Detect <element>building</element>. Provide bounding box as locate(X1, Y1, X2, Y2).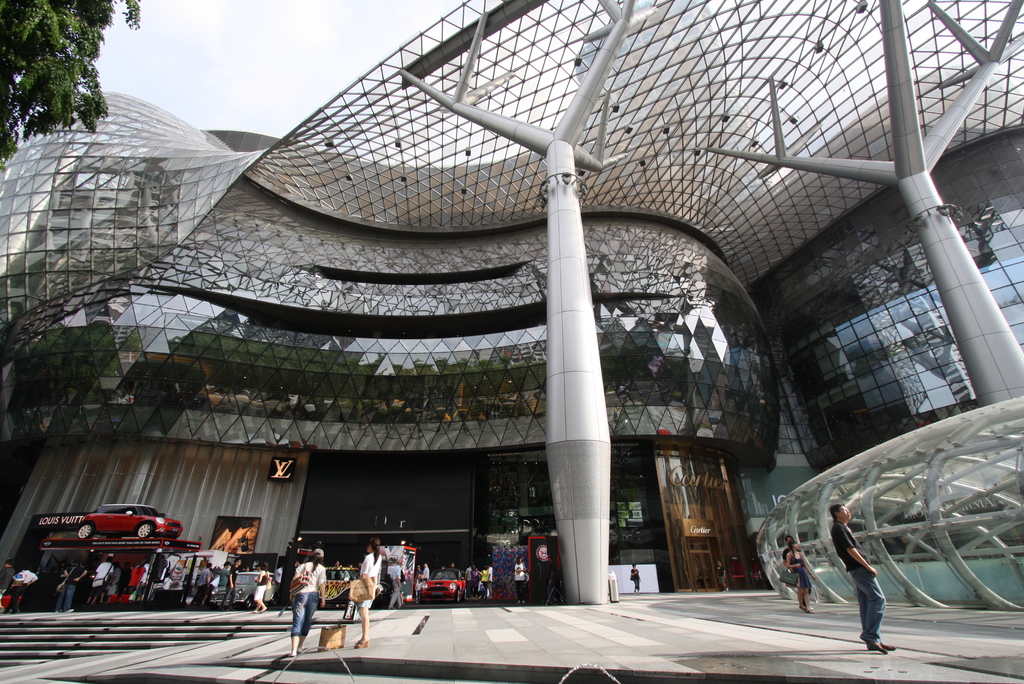
locate(0, 0, 1023, 609).
